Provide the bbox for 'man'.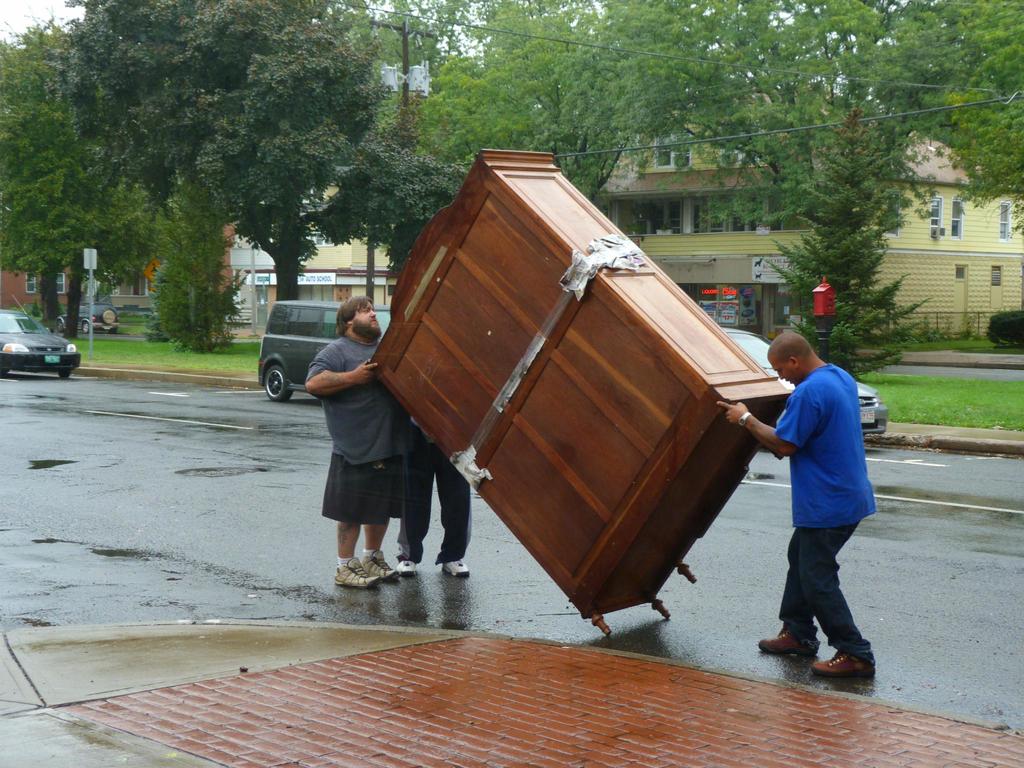
[305,297,402,588].
